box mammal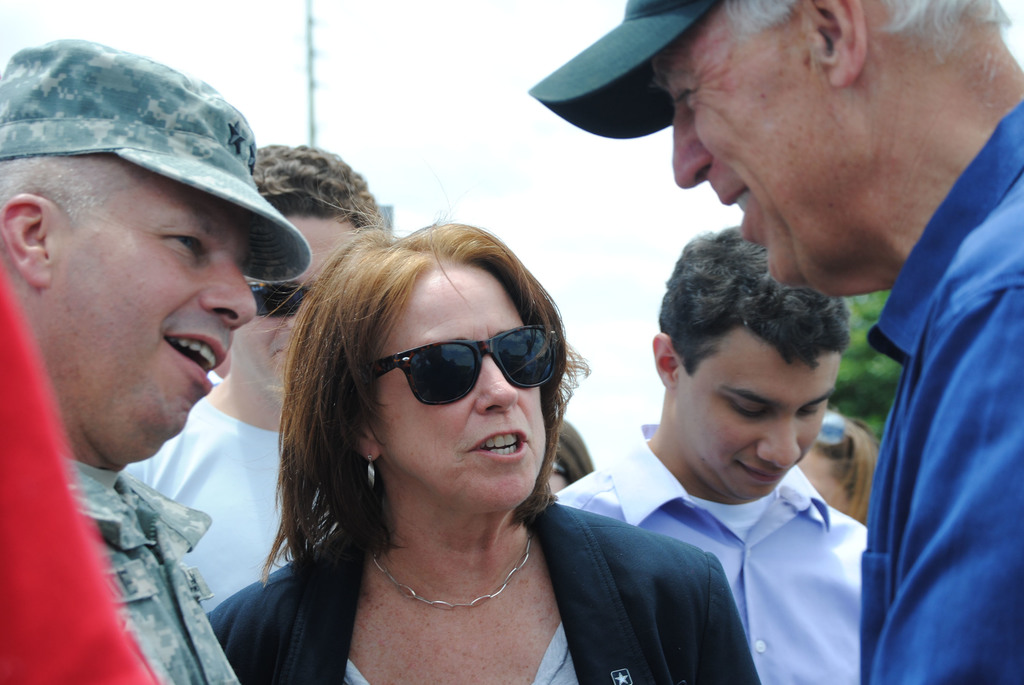
bbox(797, 412, 881, 526)
